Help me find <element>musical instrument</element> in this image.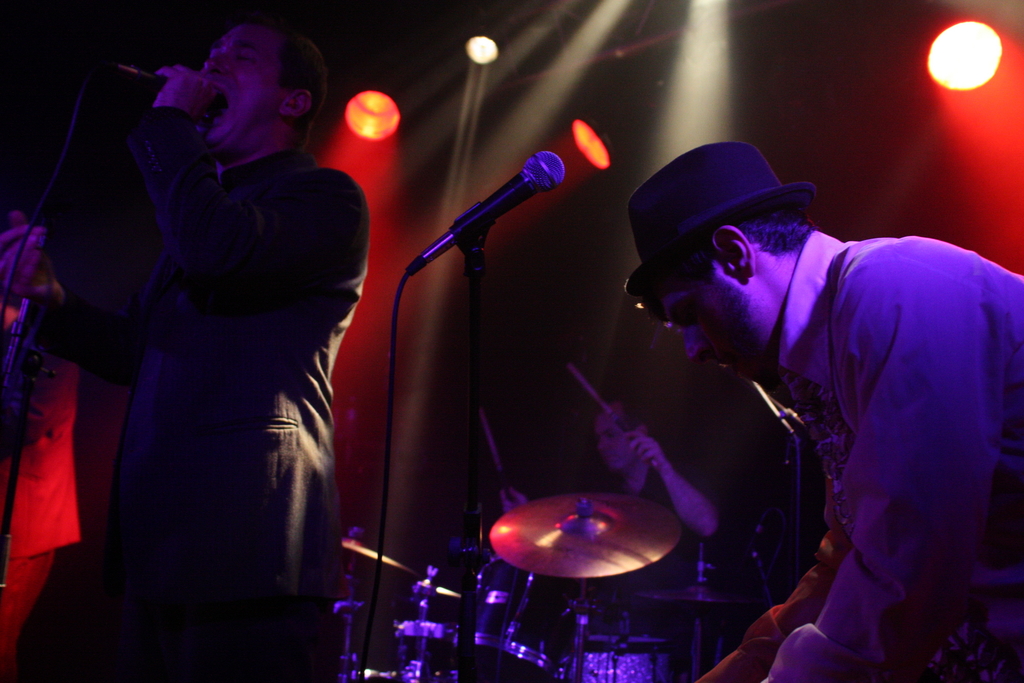
Found it: 486,488,679,584.
